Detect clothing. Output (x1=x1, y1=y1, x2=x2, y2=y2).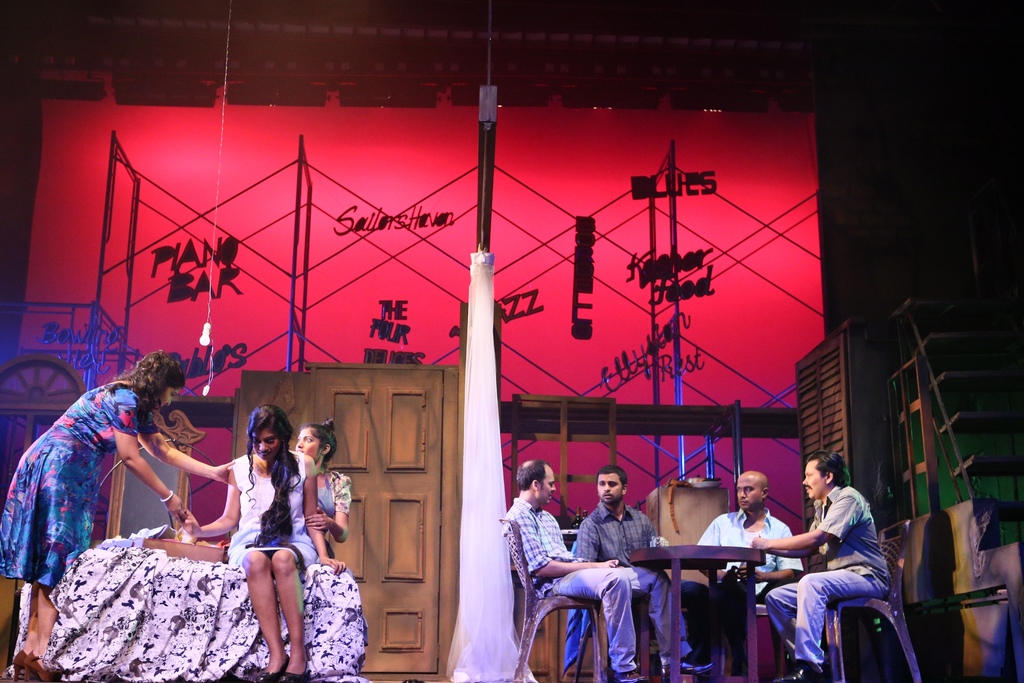
(x1=0, y1=384, x2=159, y2=579).
